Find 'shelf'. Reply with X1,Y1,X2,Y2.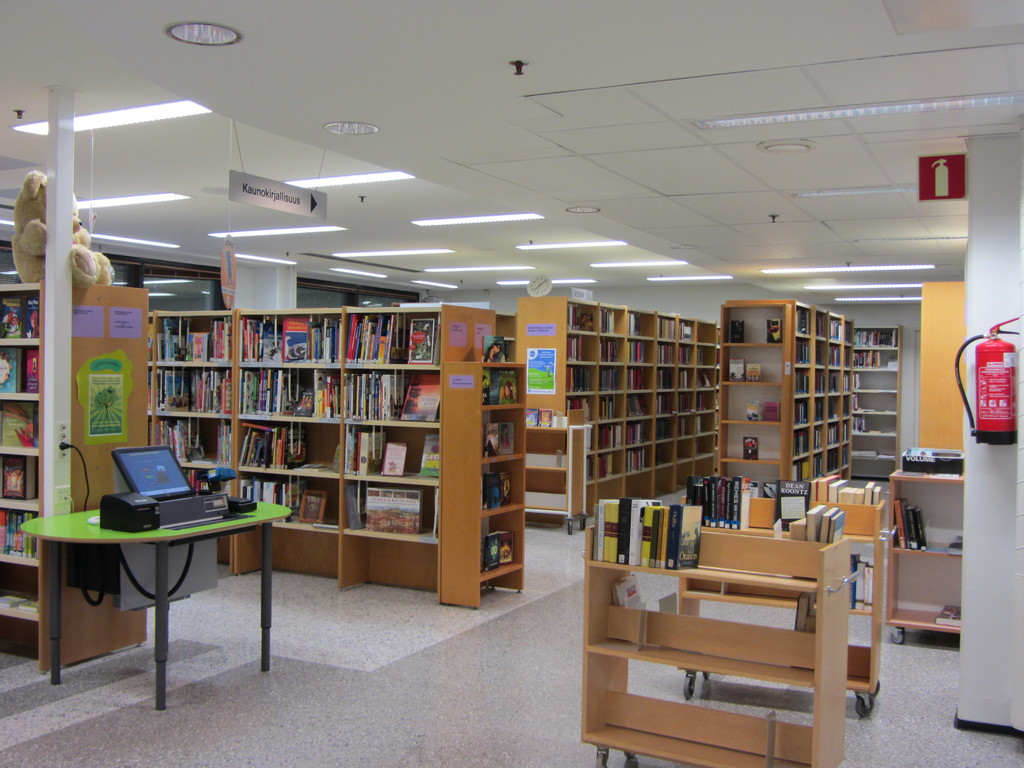
137,294,506,568.
